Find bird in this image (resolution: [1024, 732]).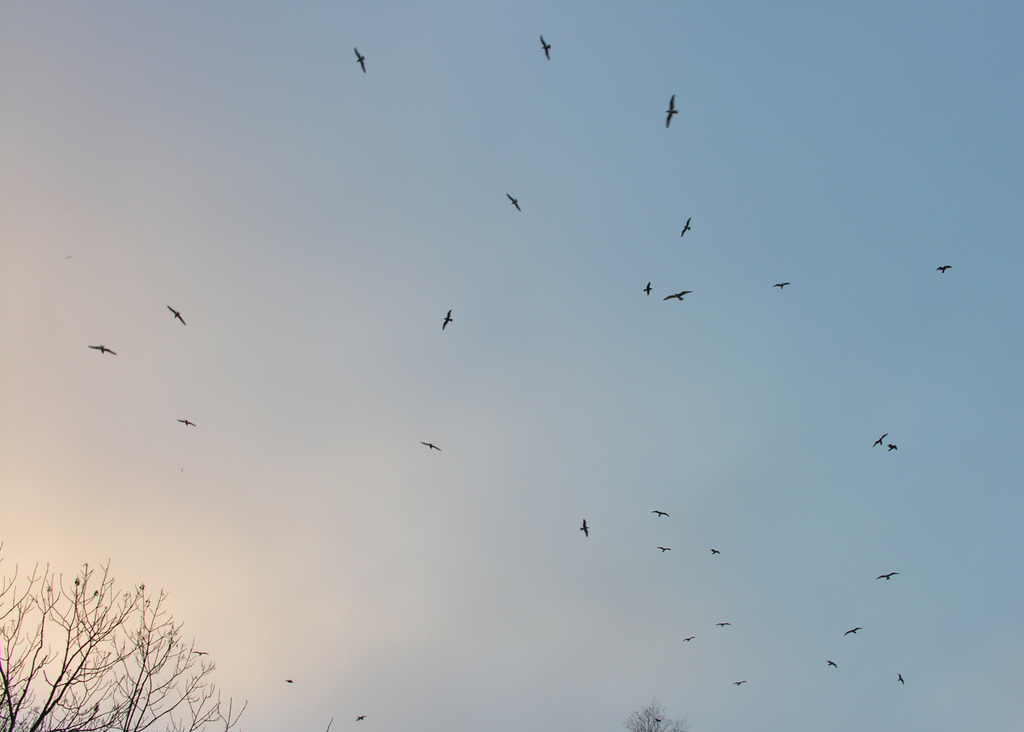
BBox(668, 286, 691, 302).
